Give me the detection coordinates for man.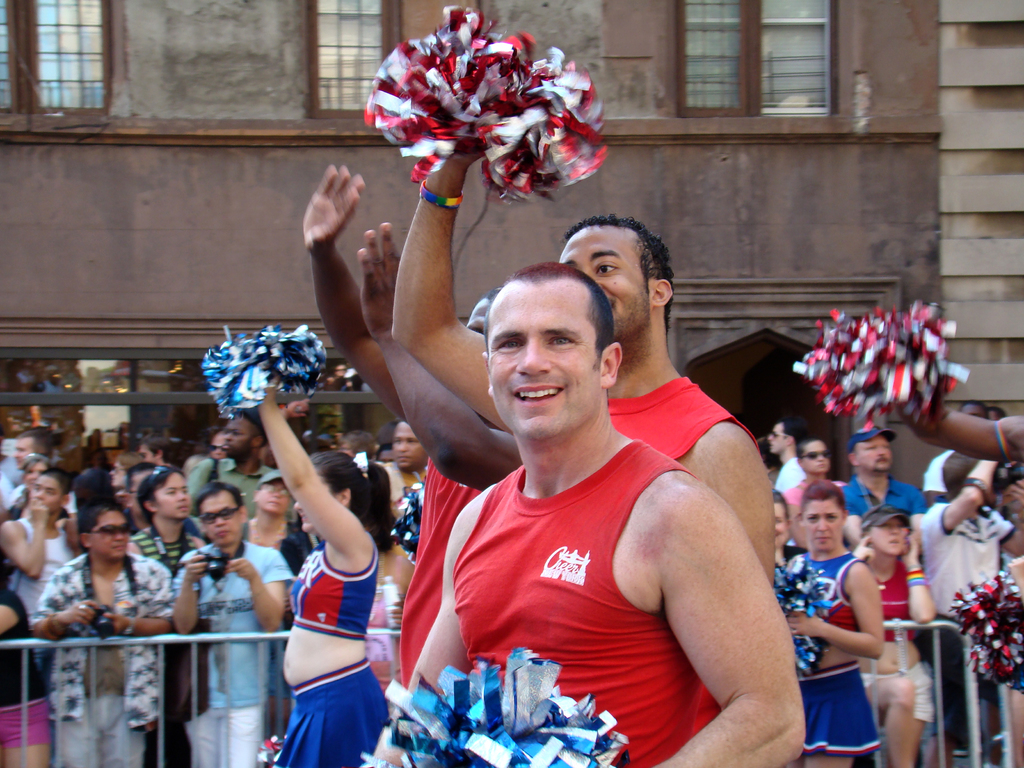
[13, 428, 78, 525].
